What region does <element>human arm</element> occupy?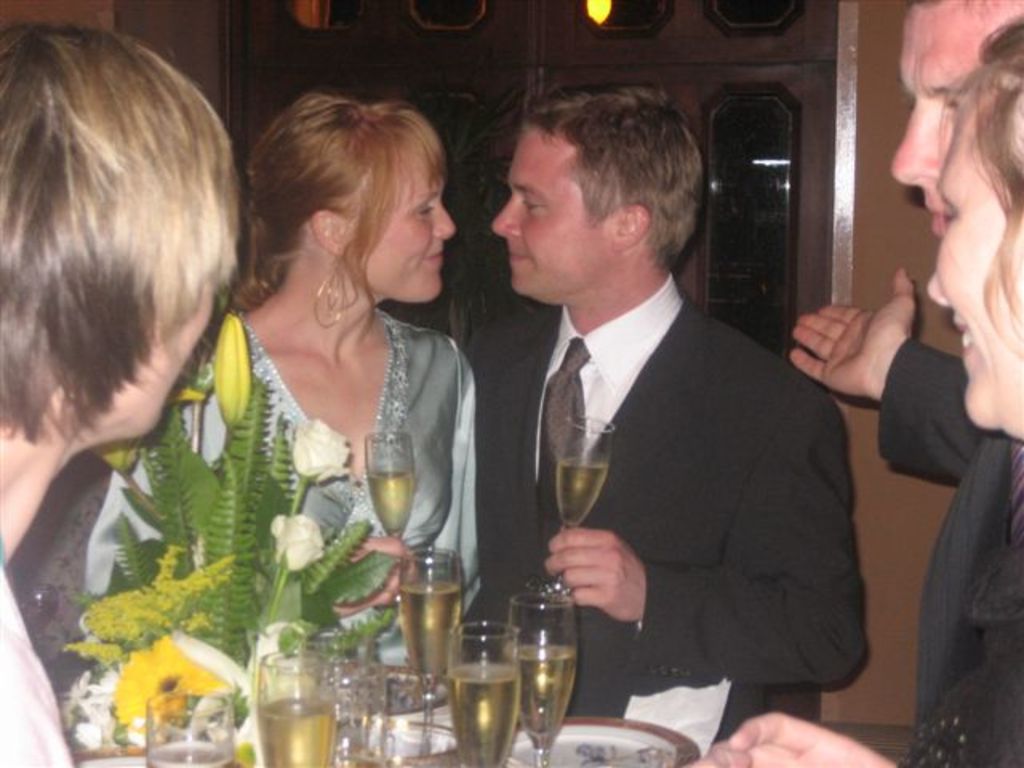
bbox(685, 706, 1022, 766).
